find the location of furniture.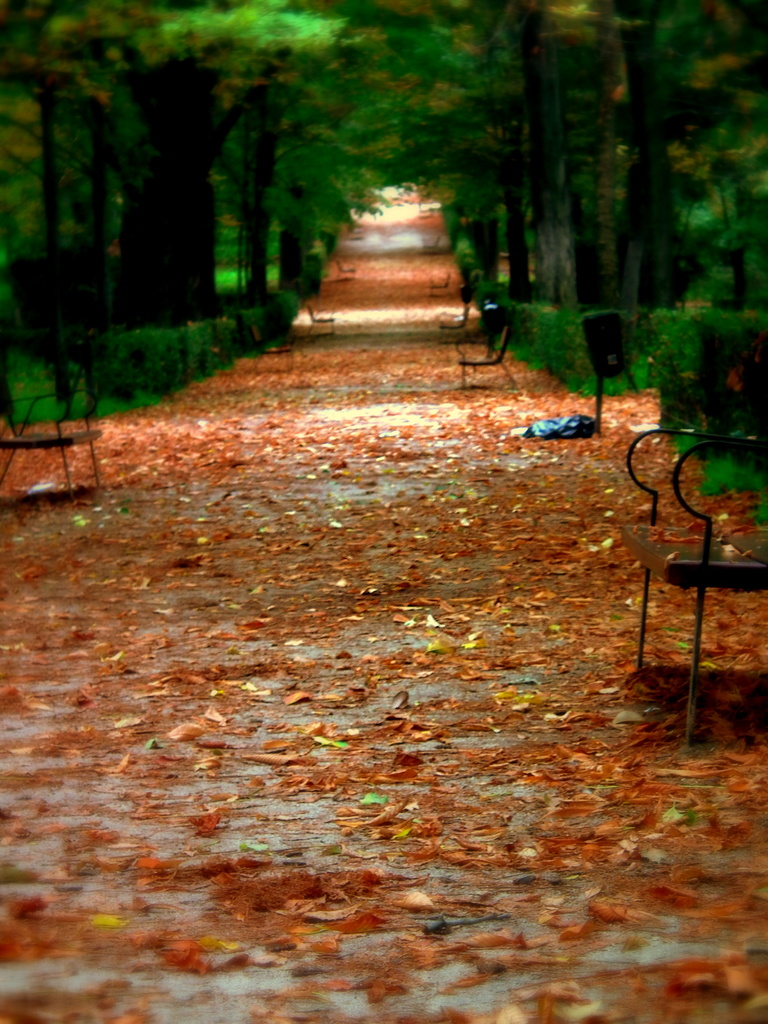
Location: <bbox>0, 374, 101, 491</bbox>.
